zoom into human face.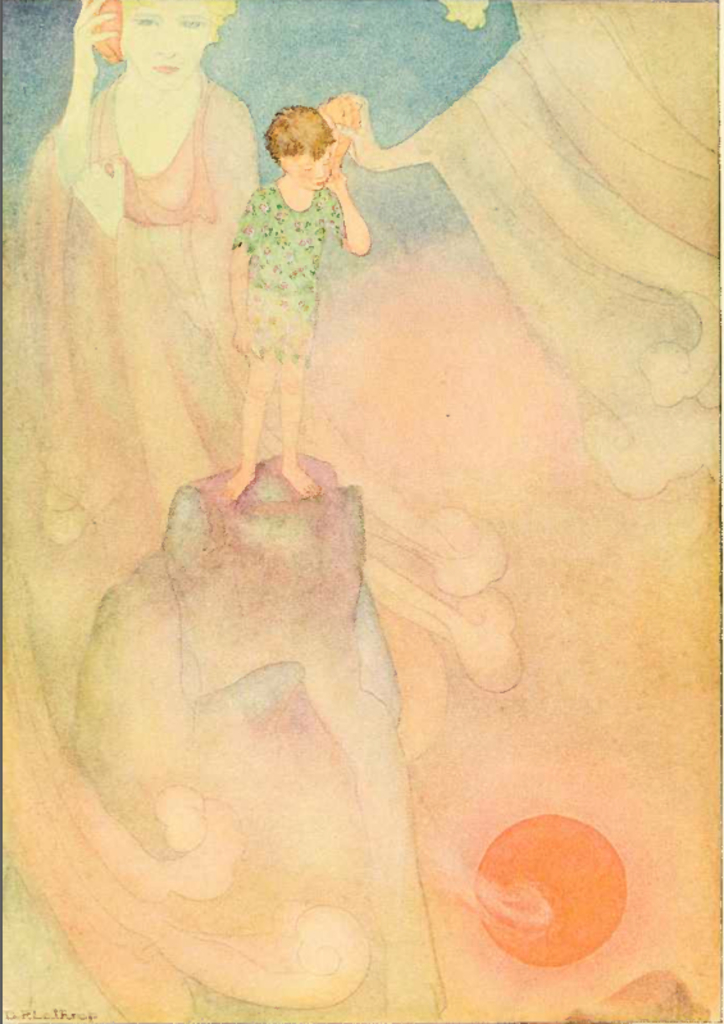
Zoom target: bbox=[293, 146, 336, 191].
